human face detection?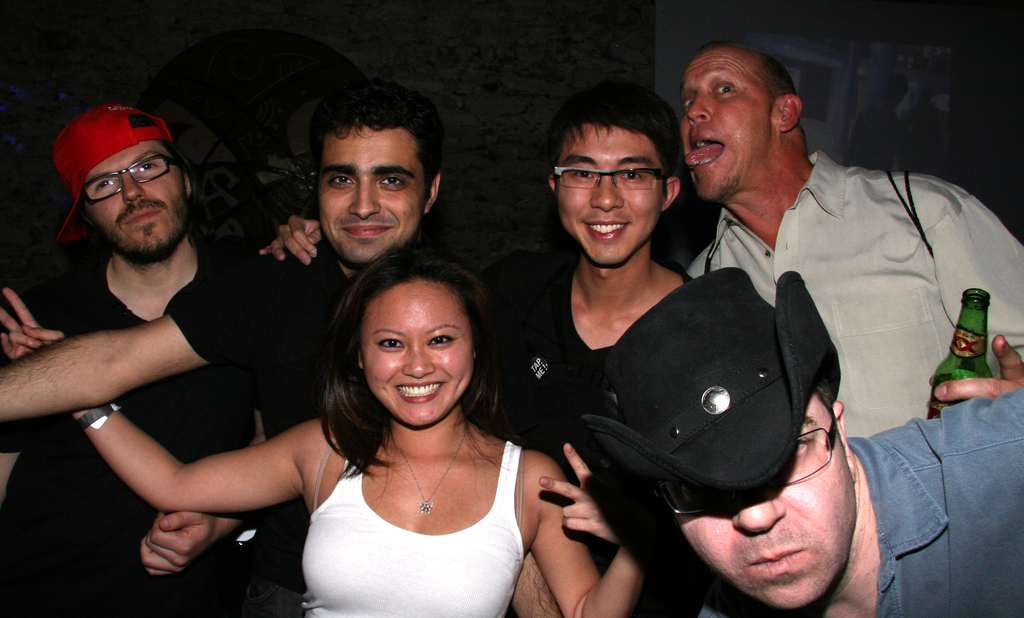
l=69, t=137, r=183, b=261
